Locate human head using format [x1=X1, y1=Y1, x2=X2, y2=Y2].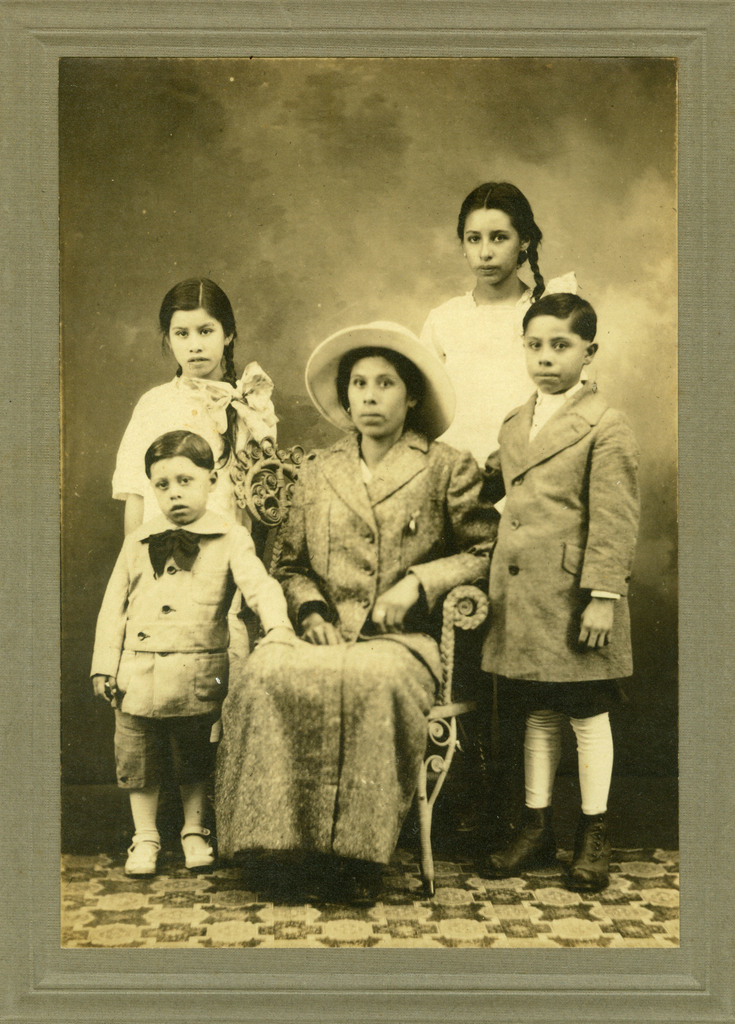
[x1=454, y1=180, x2=542, y2=289].
